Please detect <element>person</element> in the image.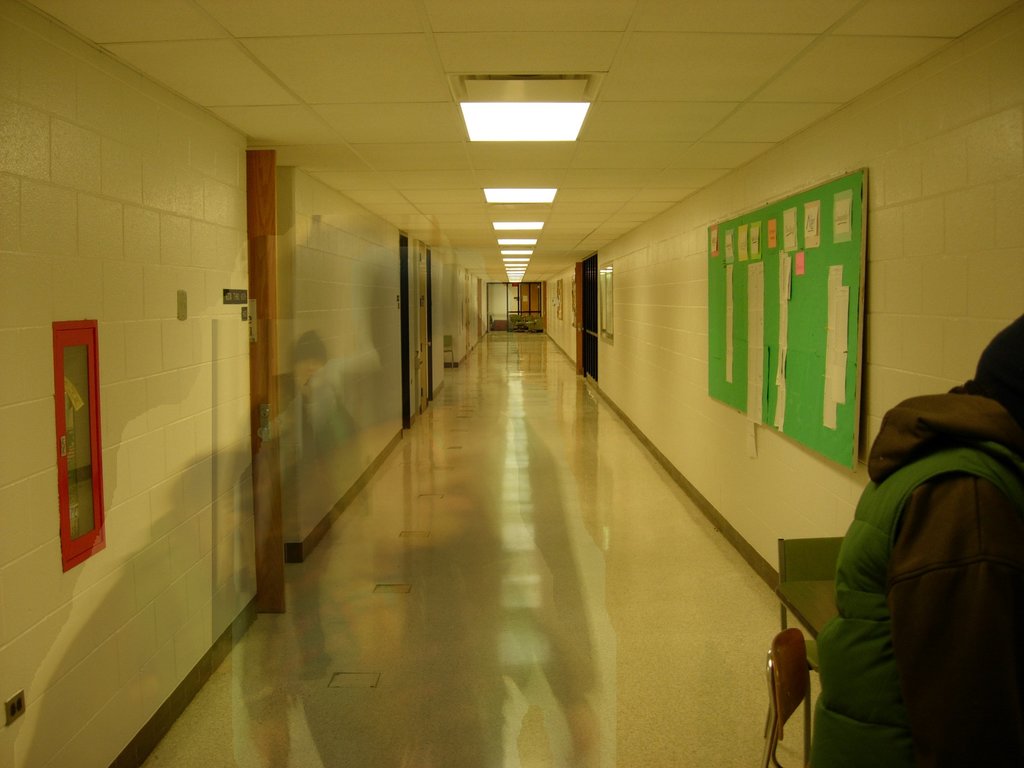
pyautogui.locateOnScreen(808, 345, 1023, 758).
